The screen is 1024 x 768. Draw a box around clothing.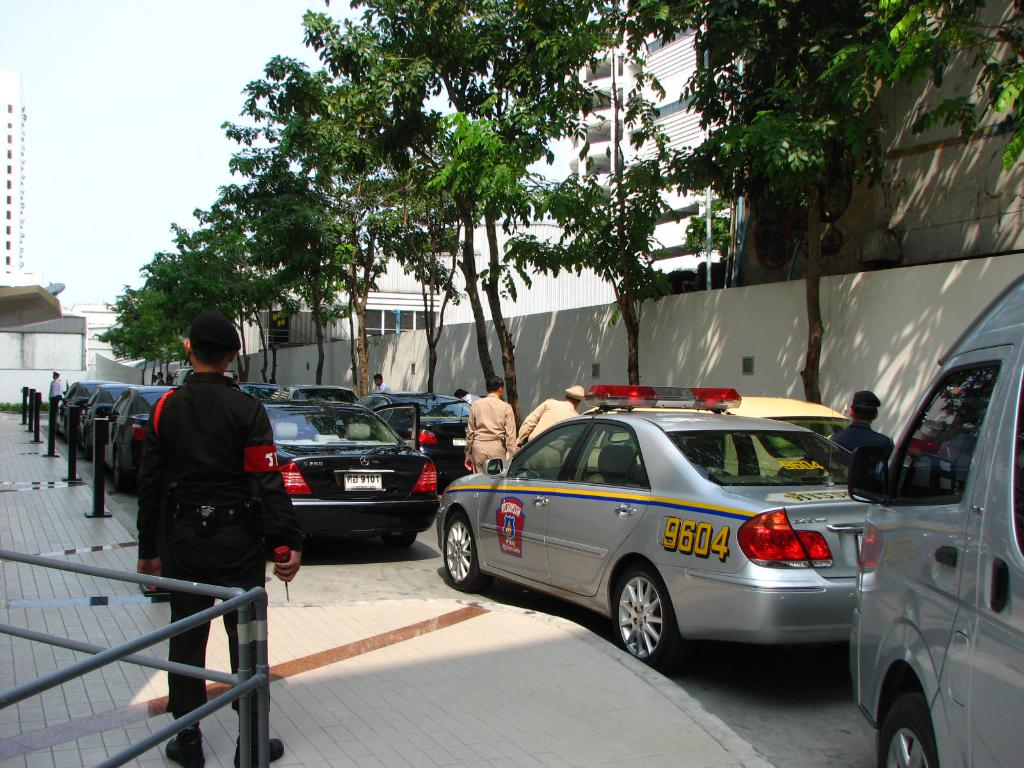
<bbox>515, 399, 572, 443</bbox>.
